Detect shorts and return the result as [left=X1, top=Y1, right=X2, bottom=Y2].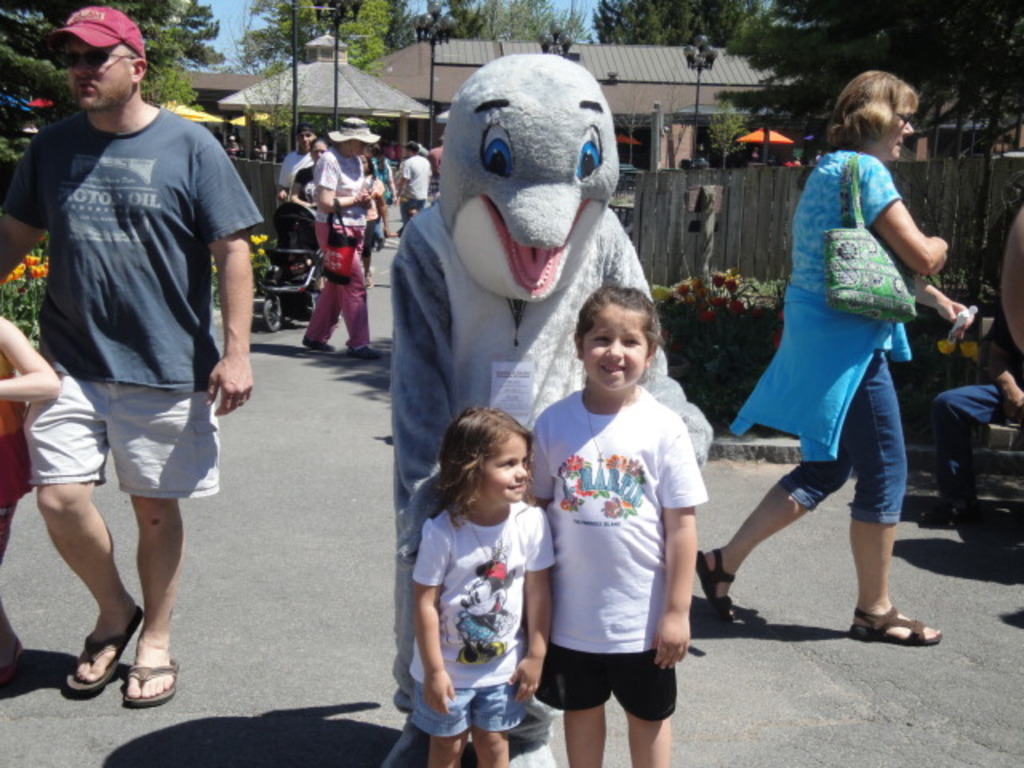
[left=534, top=645, right=675, bottom=712].
